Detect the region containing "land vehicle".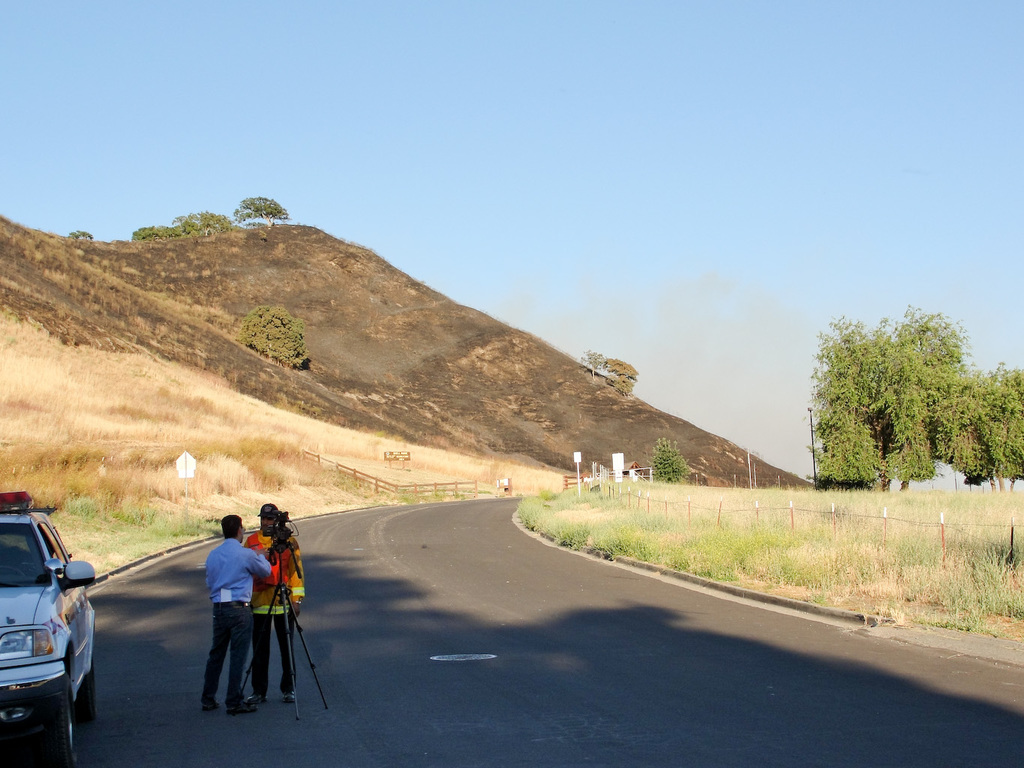
0:496:97:744.
